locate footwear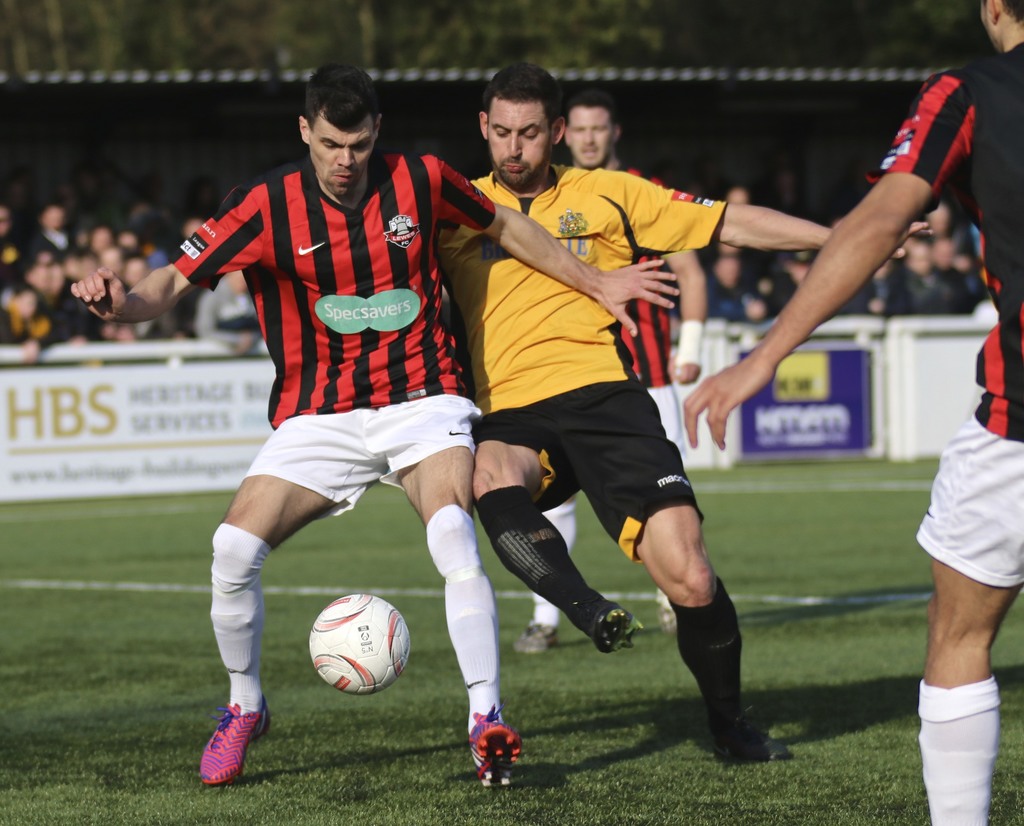
box(651, 592, 676, 631)
